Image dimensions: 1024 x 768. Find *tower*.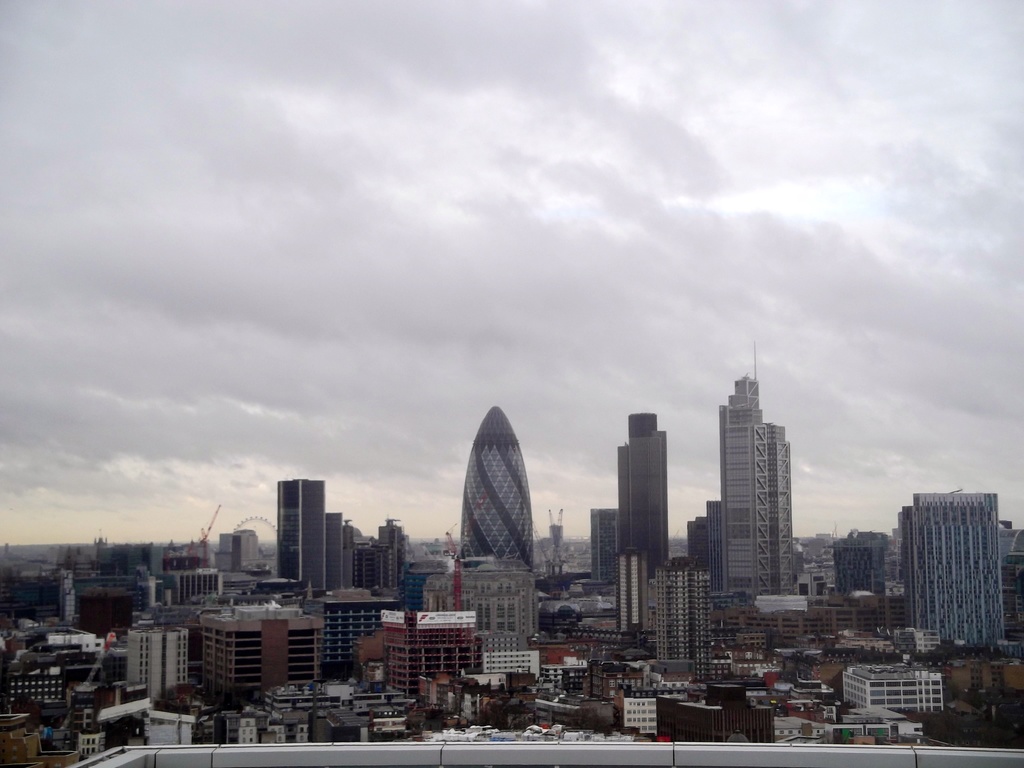
Rect(122, 617, 165, 689).
